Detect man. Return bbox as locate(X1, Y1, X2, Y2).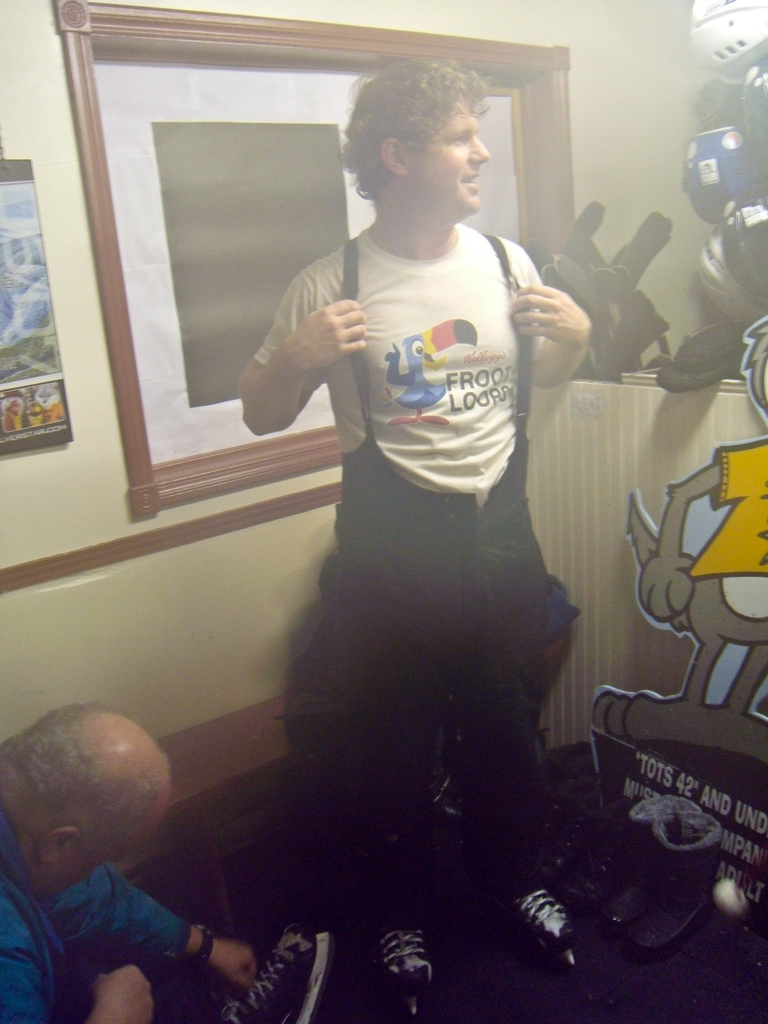
locate(234, 47, 596, 1012).
